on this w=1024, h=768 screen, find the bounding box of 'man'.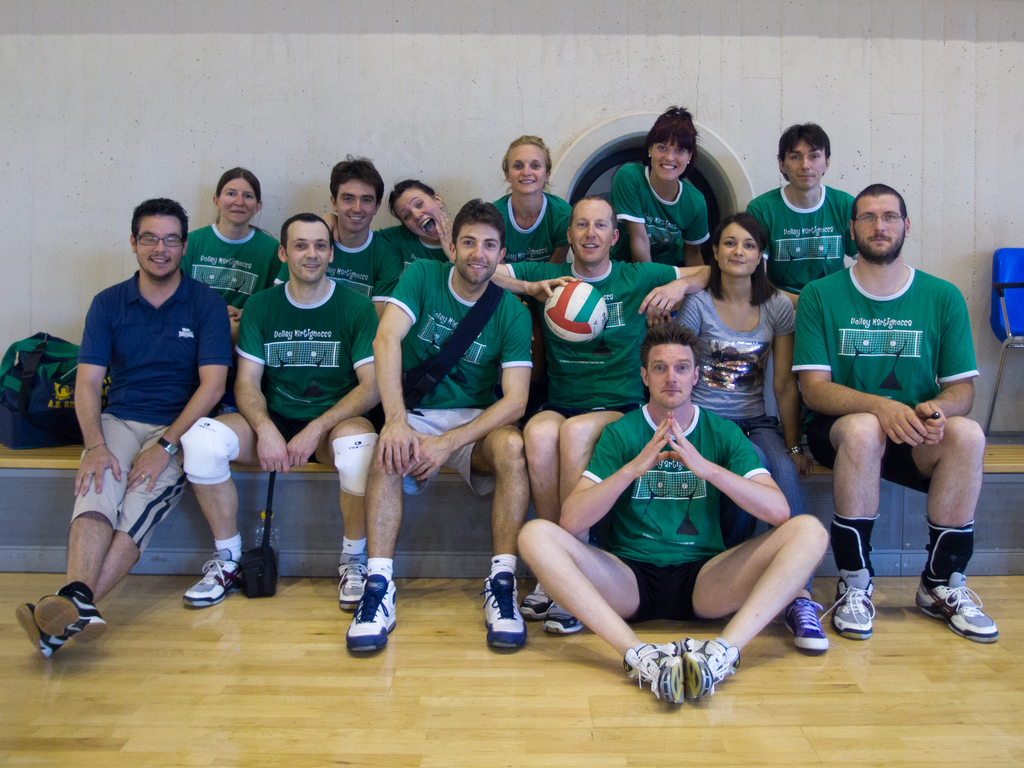
Bounding box: BBox(735, 123, 862, 320).
